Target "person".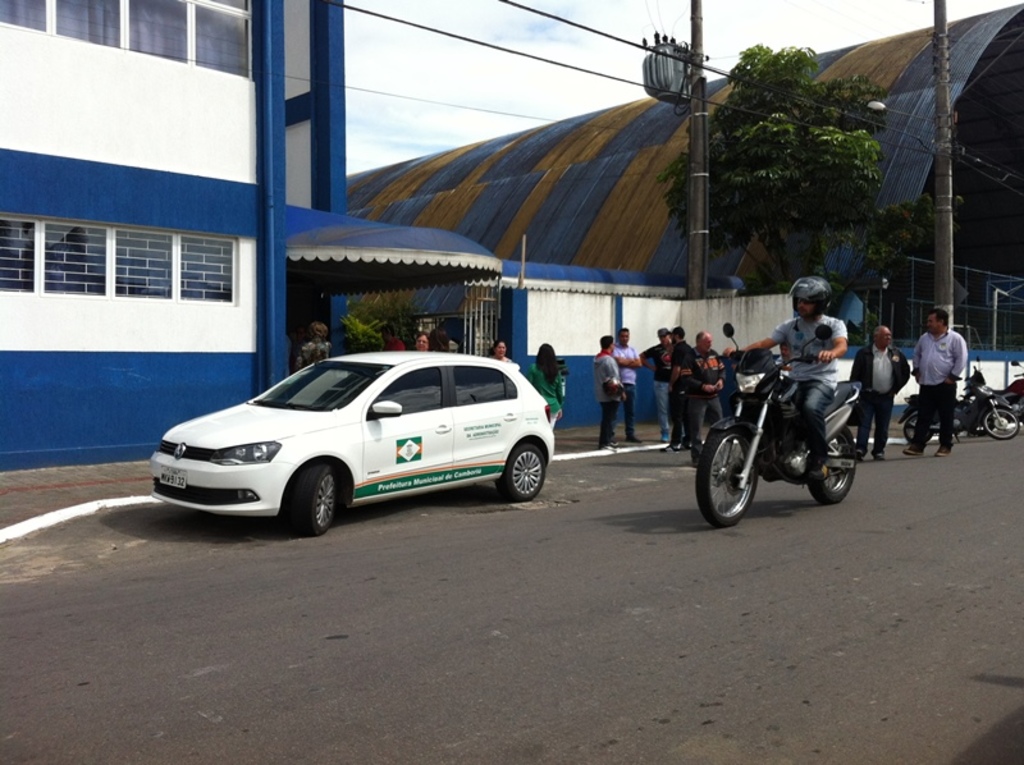
Target region: left=765, top=333, right=792, bottom=385.
